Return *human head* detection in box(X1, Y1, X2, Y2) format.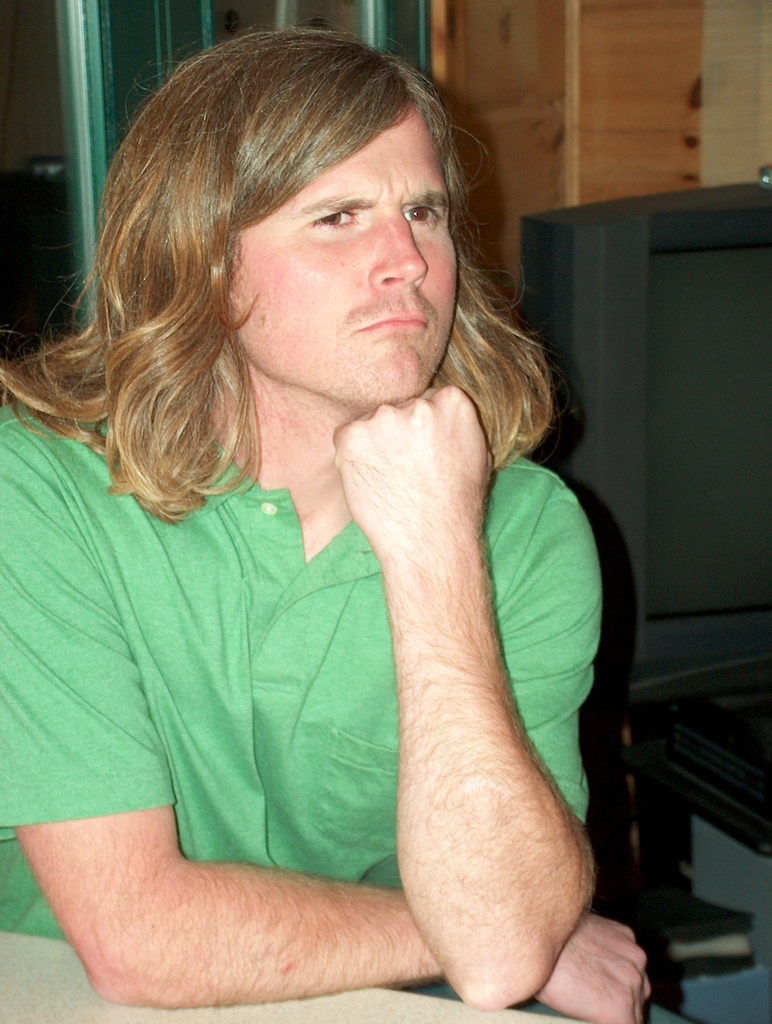
box(136, 29, 516, 381).
